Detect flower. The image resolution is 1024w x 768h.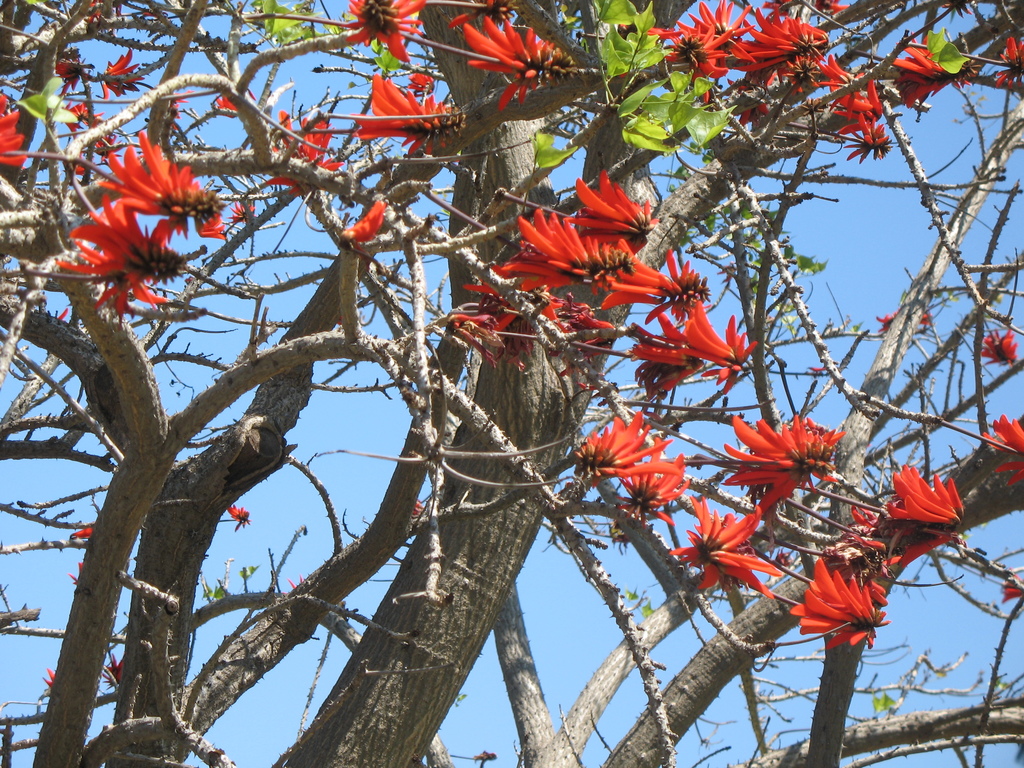
[left=564, top=163, right=650, bottom=236].
